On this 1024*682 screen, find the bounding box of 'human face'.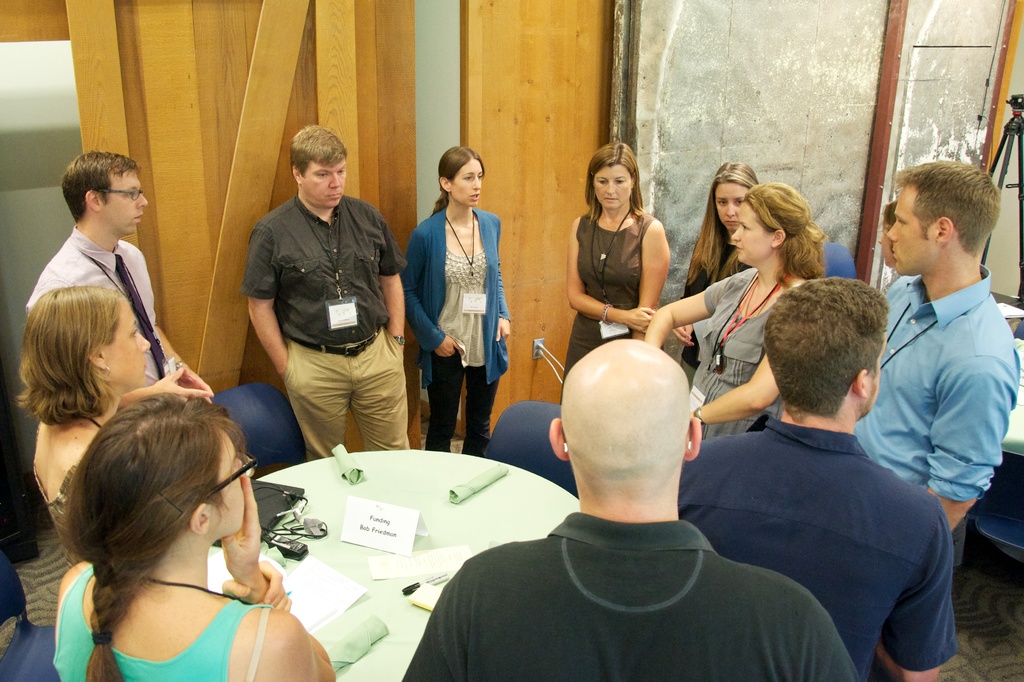
Bounding box: 301 159 346 208.
